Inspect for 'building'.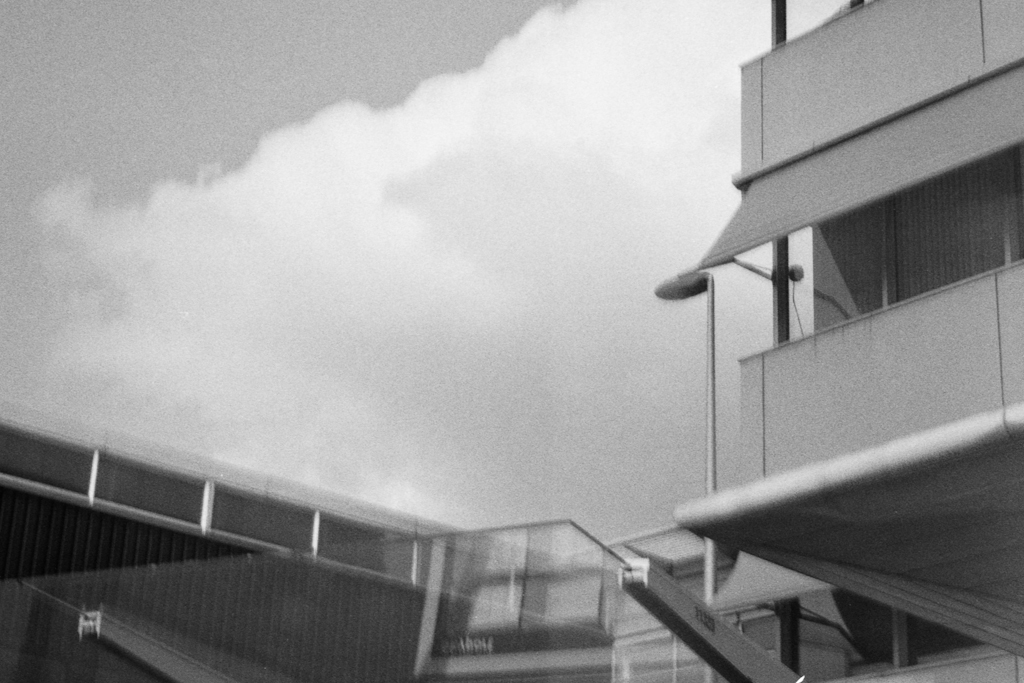
Inspection: (1, 0, 1023, 682).
